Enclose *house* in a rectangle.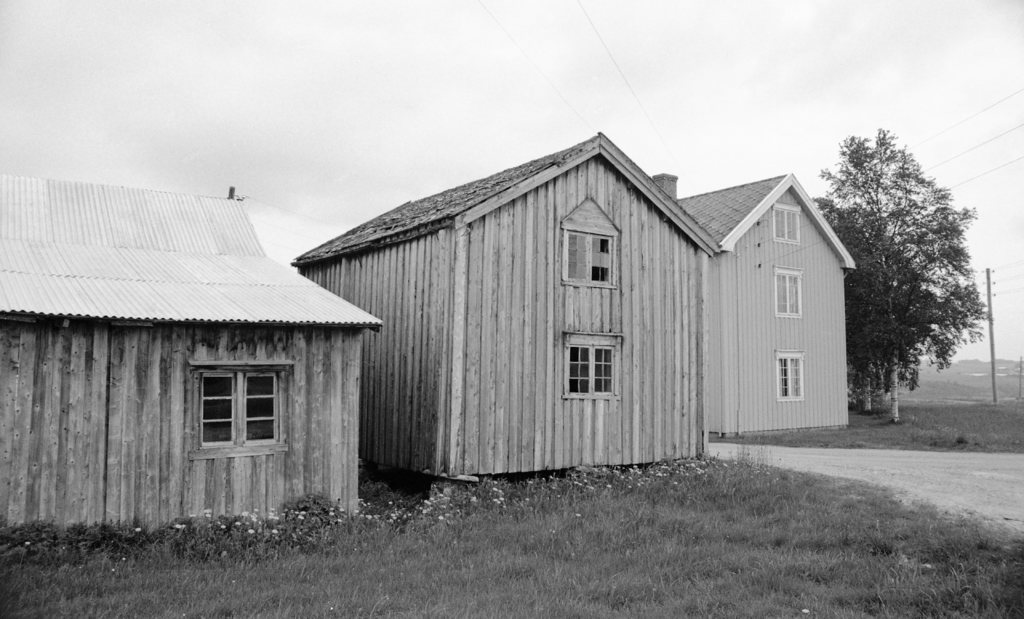
0/169/381/519.
